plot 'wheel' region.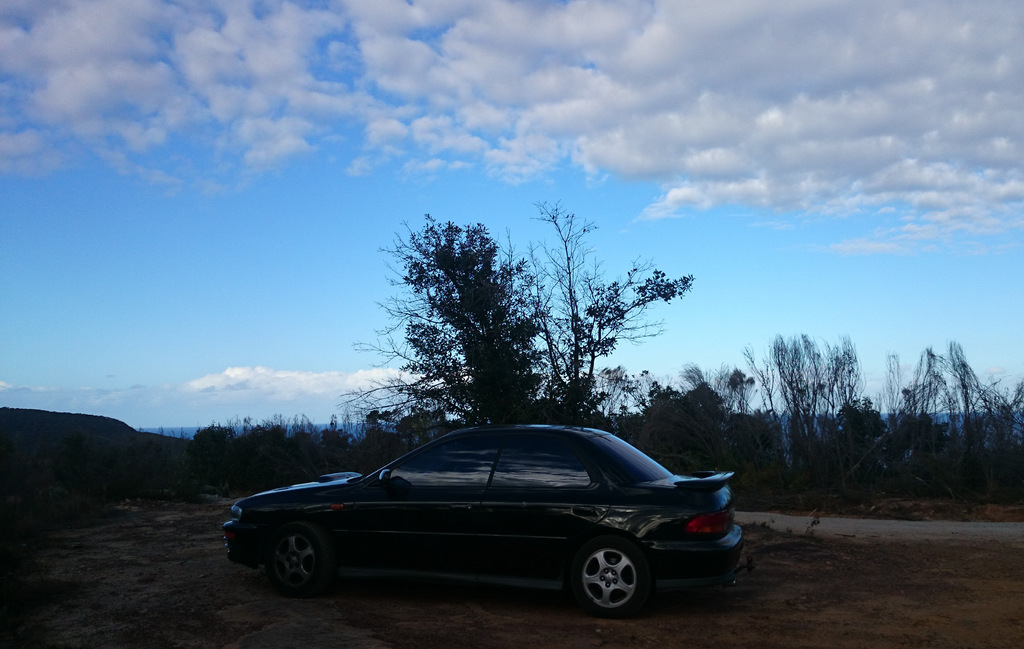
Plotted at (x1=262, y1=522, x2=332, y2=597).
